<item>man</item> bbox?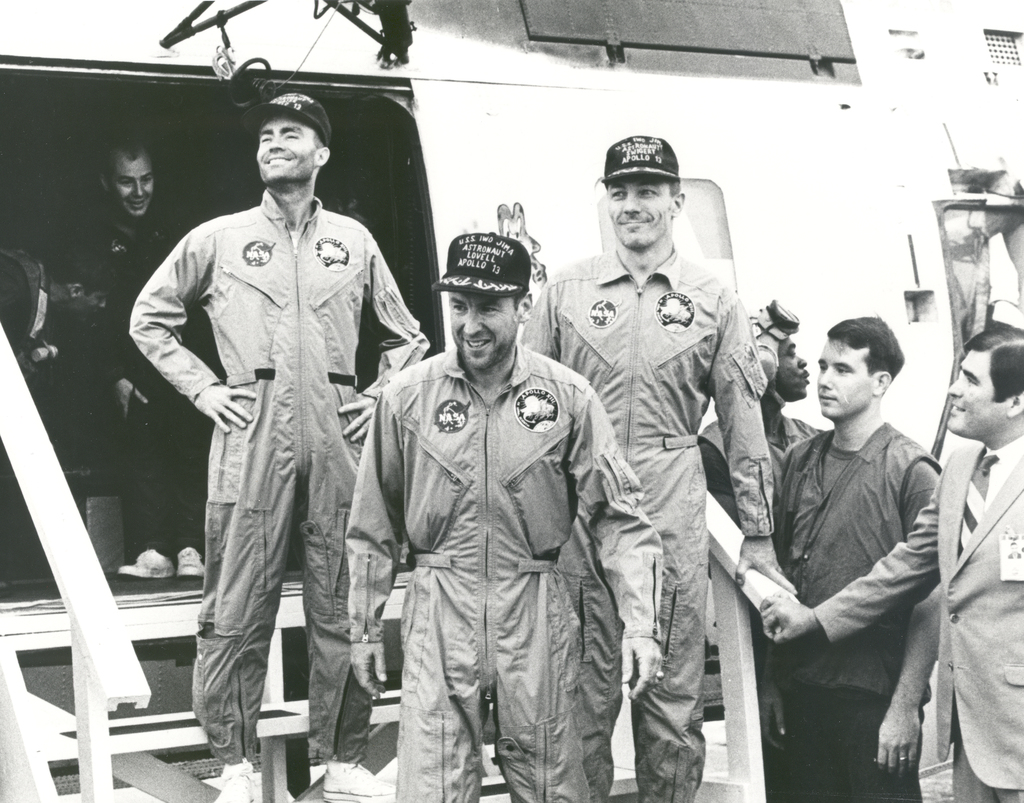
left=351, top=229, right=663, bottom=802
